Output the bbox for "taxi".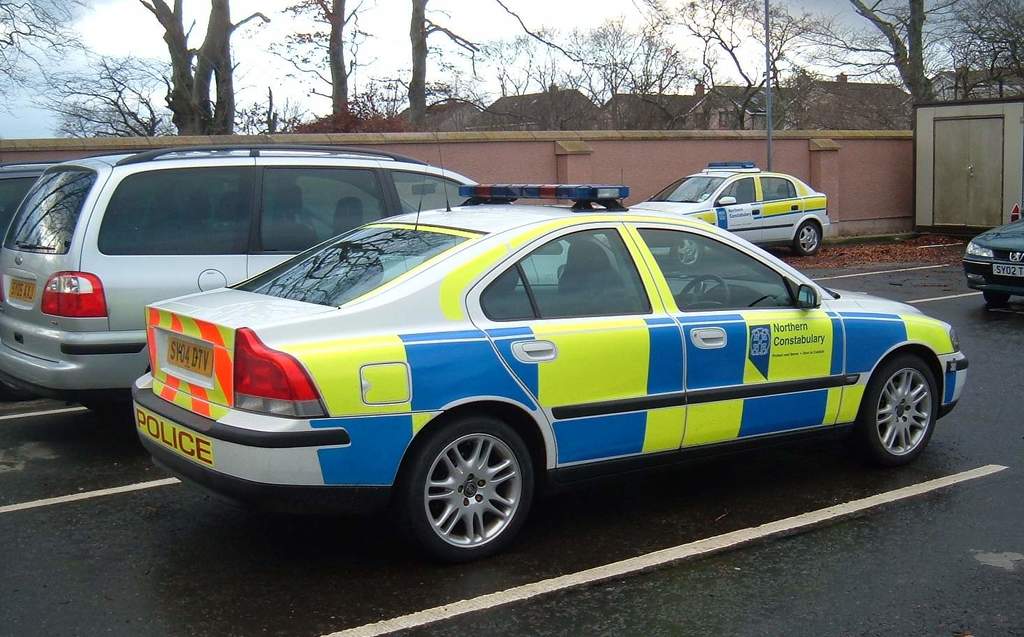
bbox=(668, 164, 849, 248).
